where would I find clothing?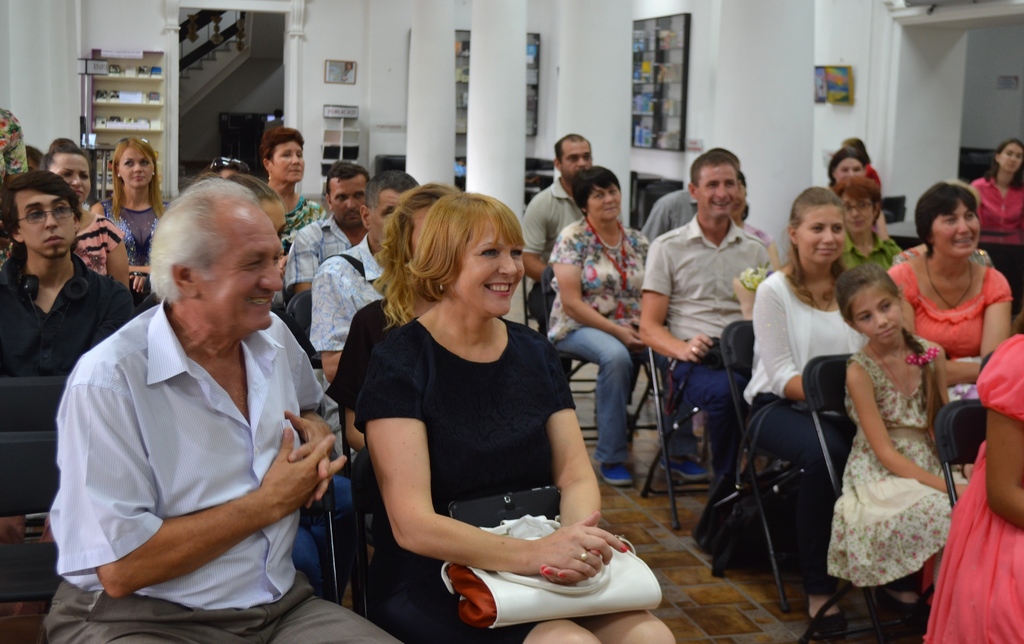
At bbox=[323, 288, 412, 407].
